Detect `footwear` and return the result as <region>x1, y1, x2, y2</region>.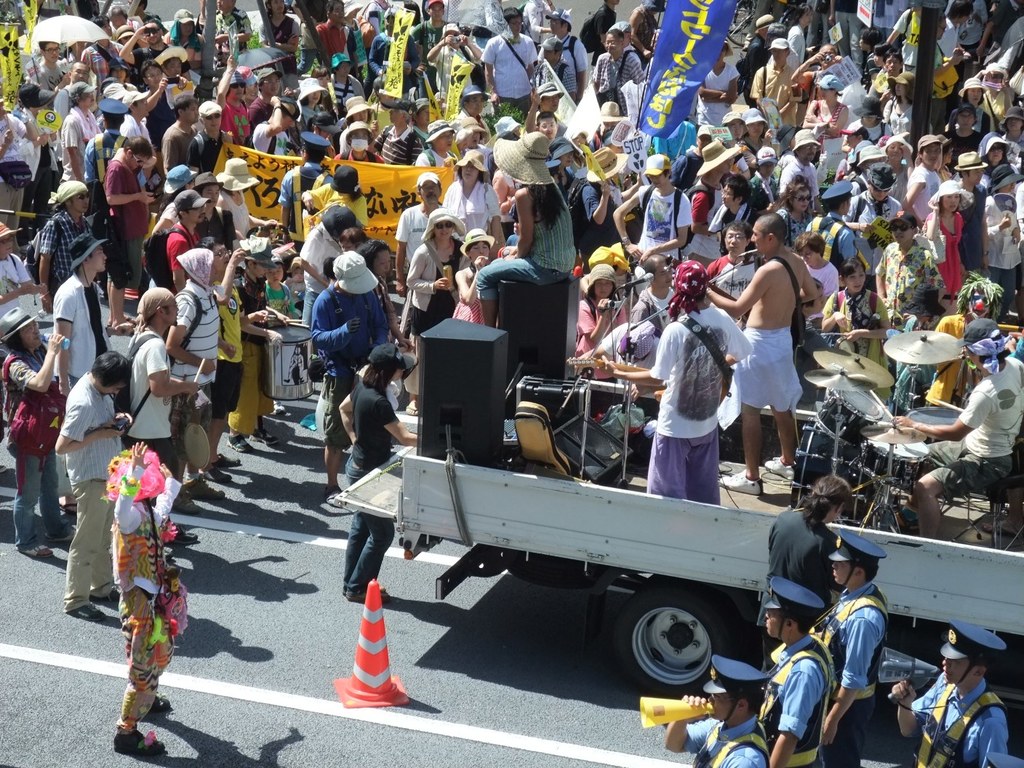
<region>343, 581, 387, 595</region>.
